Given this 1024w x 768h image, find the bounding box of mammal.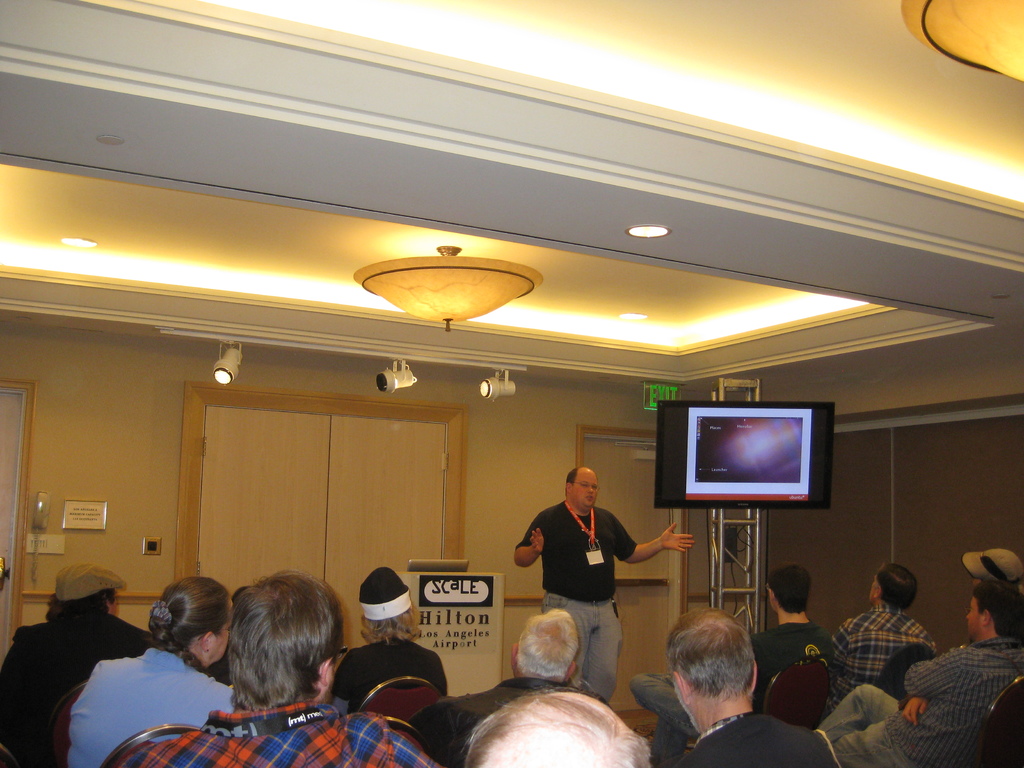
414:609:605:767.
